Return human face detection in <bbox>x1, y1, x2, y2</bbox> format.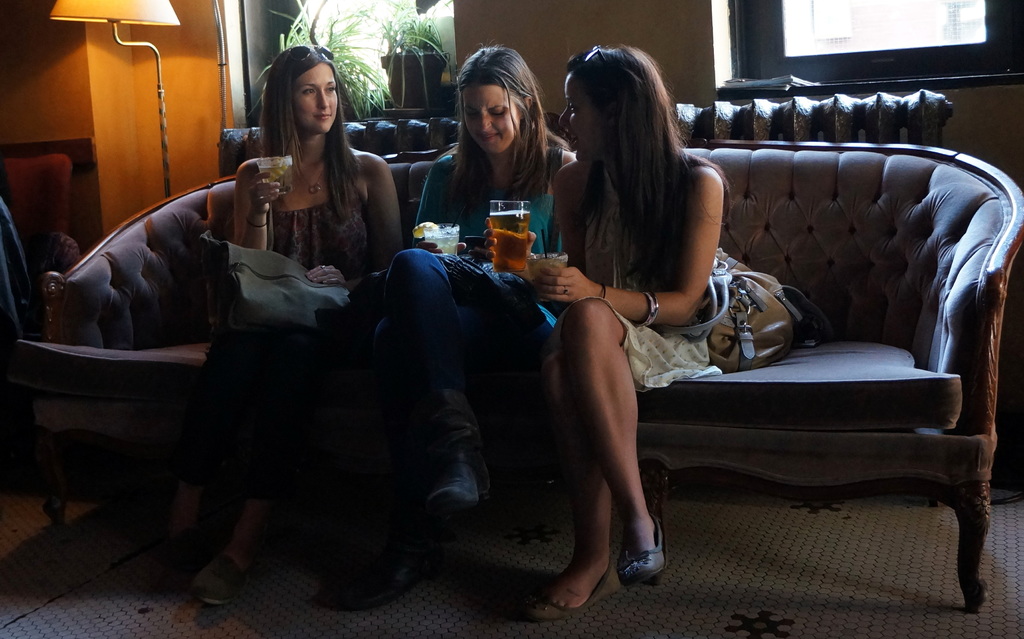
<bbox>556, 72, 601, 168</bbox>.
